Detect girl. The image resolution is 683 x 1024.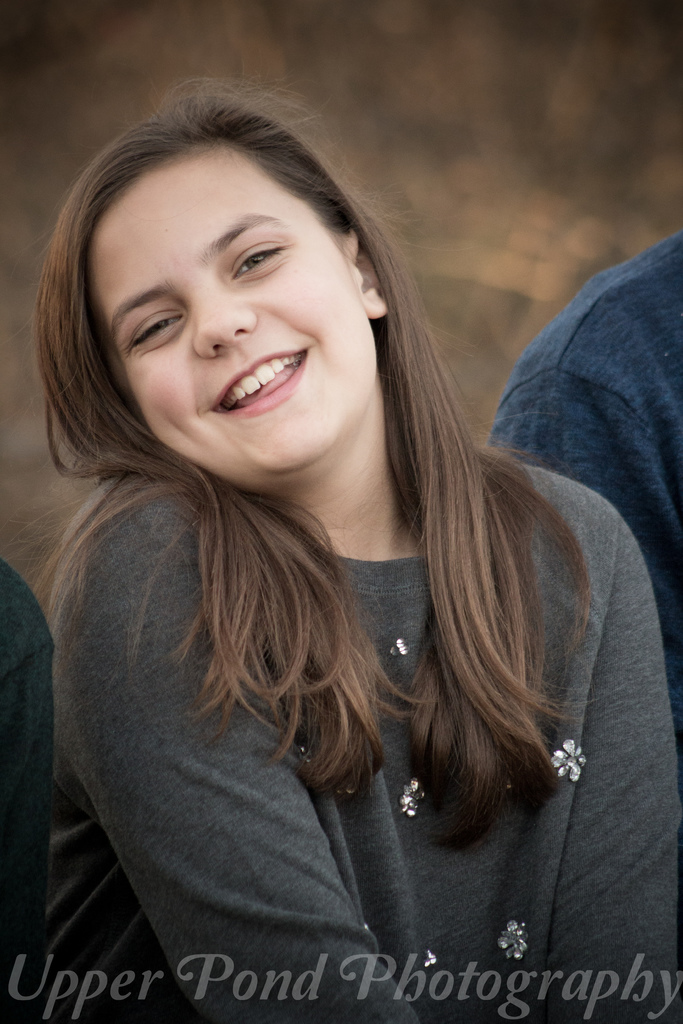
(17,70,682,1023).
